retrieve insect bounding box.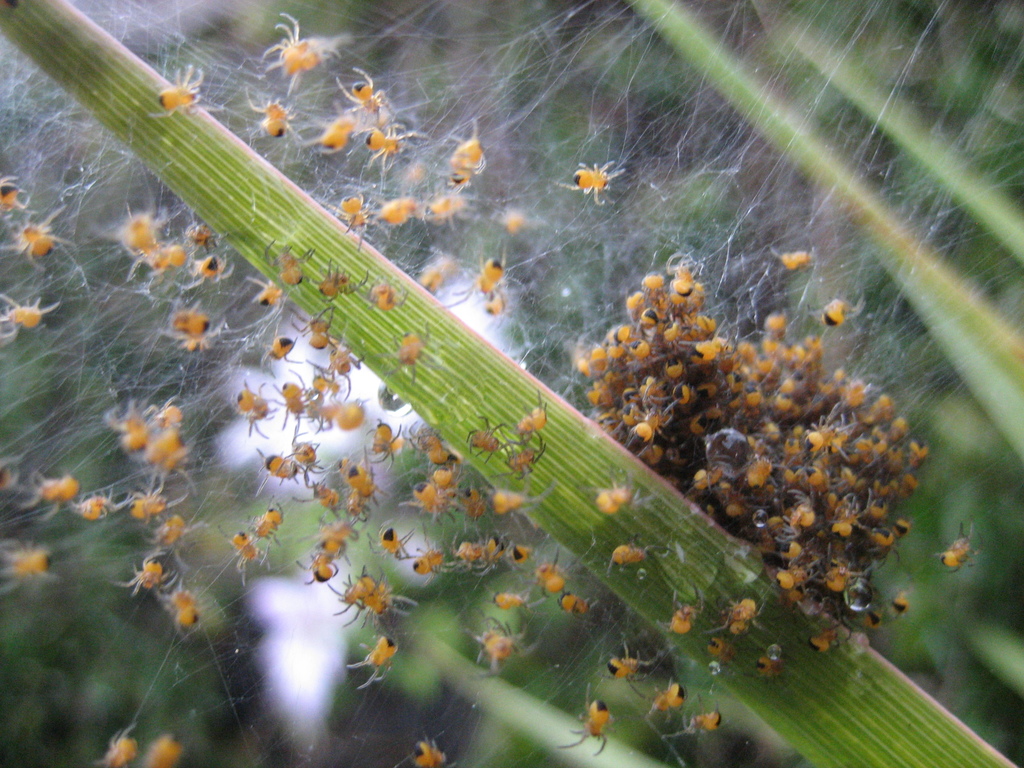
Bounding box: box(412, 735, 451, 767).
